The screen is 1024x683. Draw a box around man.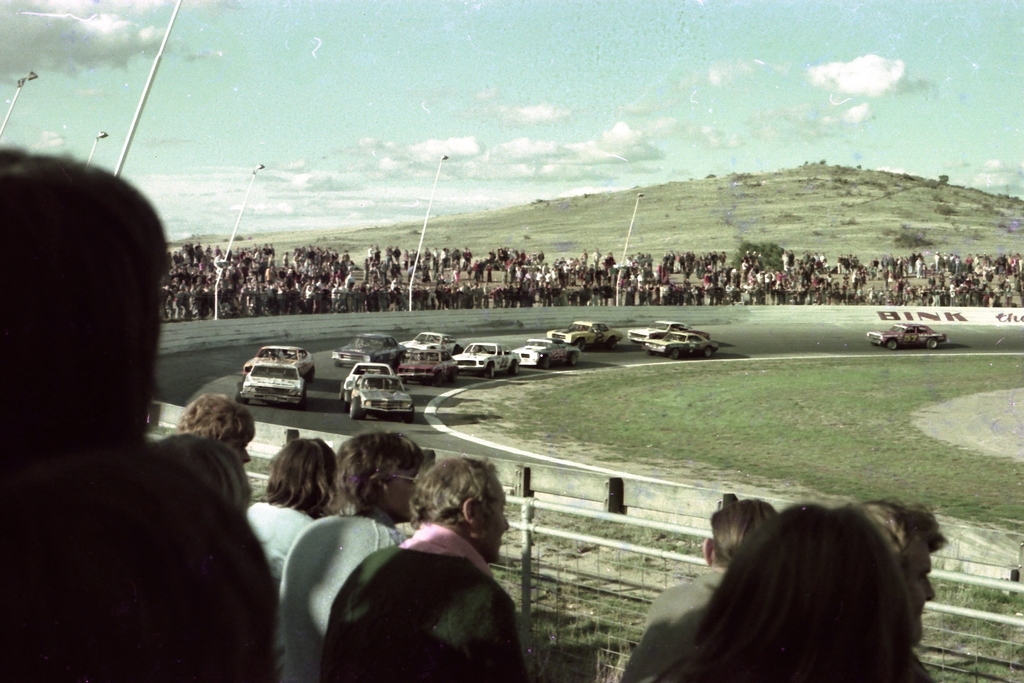
<bbox>860, 501, 945, 647</bbox>.
